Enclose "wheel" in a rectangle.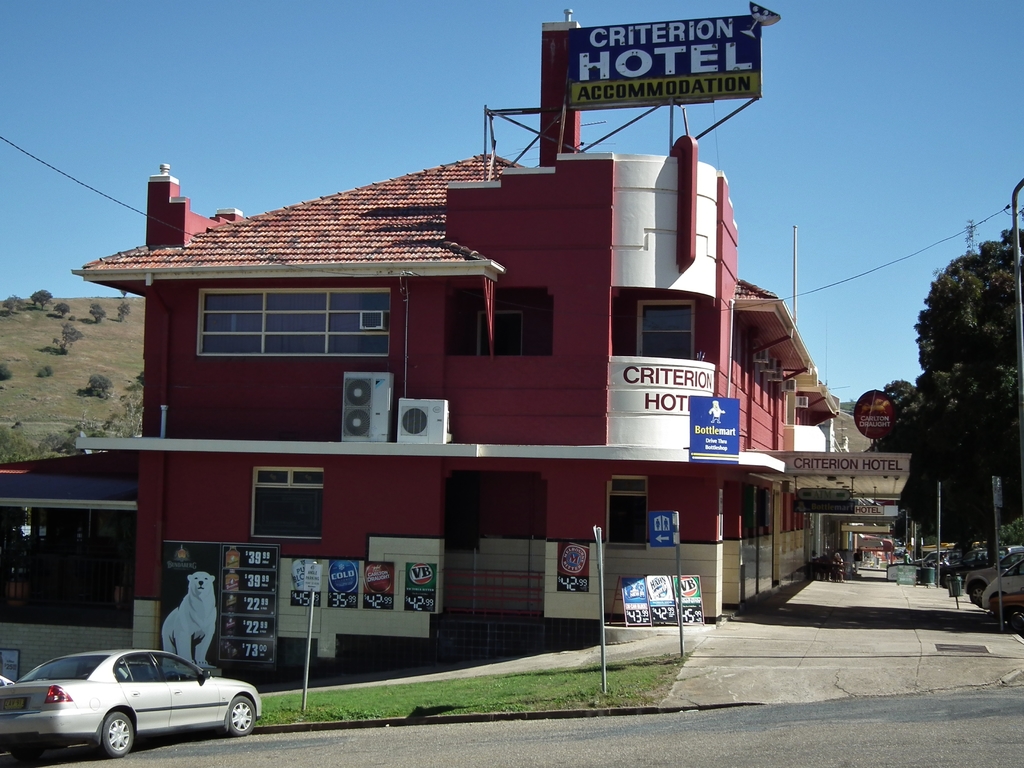
bbox(17, 750, 40, 759).
